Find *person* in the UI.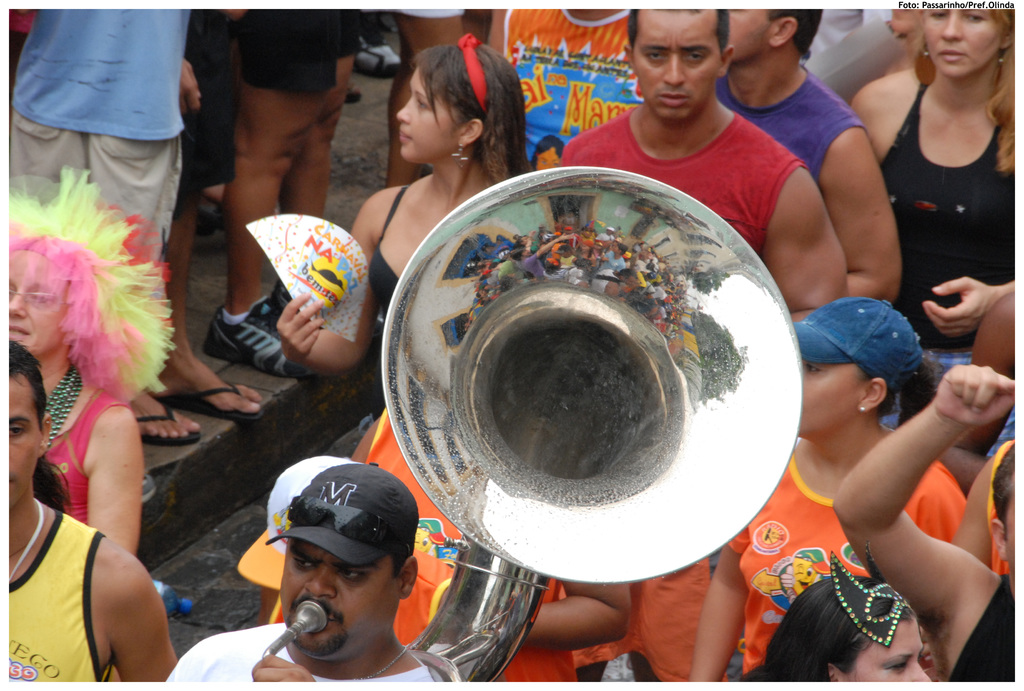
UI element at {"left": 227, "top": 443, "right": 457, "bottom": 690}.
